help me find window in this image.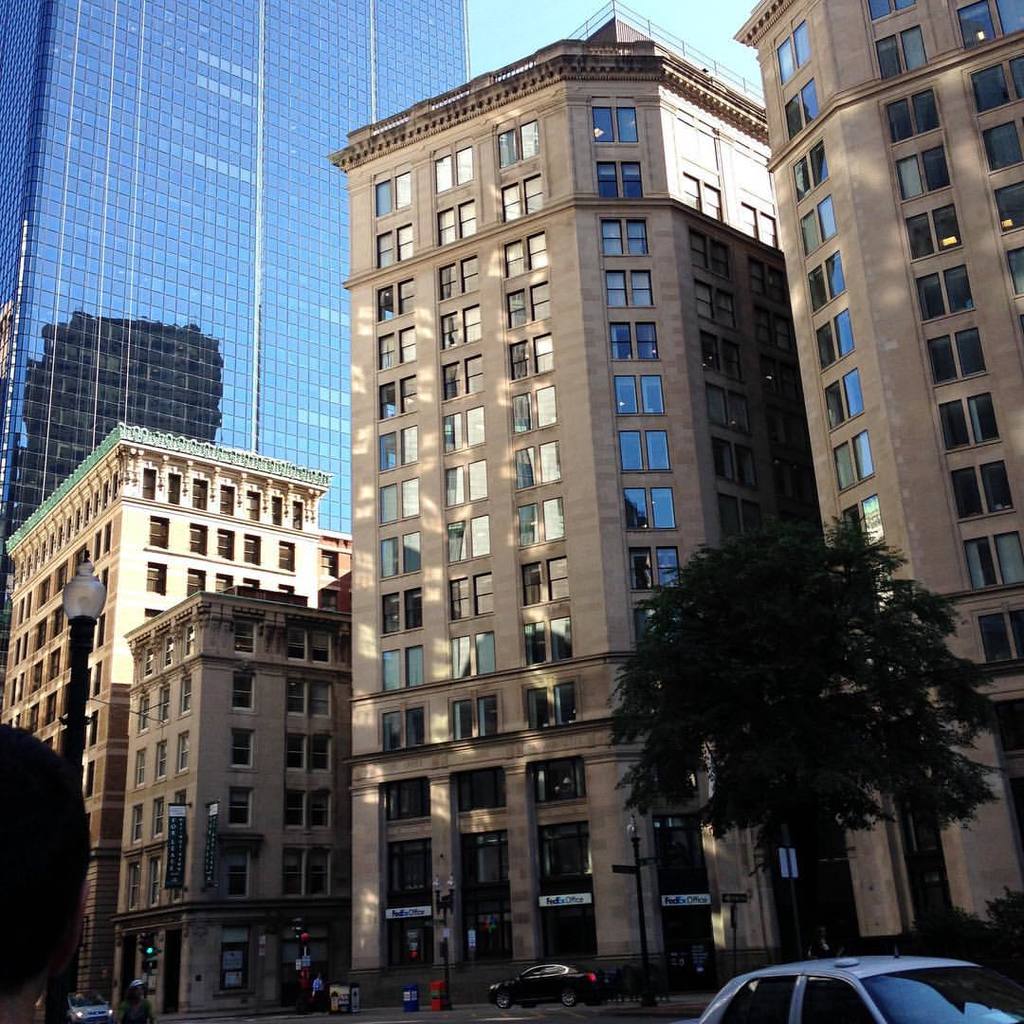
Found it: [375, 531, 423, 576].
